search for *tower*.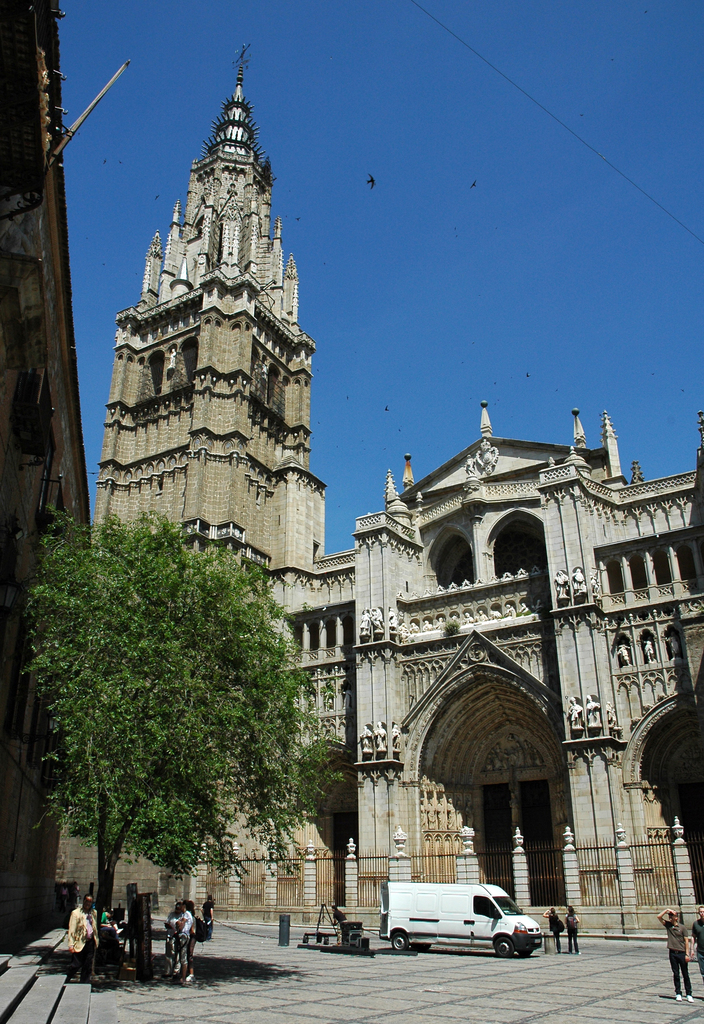
Found at (x1=83, y1=32, x2=345, y2=593).
